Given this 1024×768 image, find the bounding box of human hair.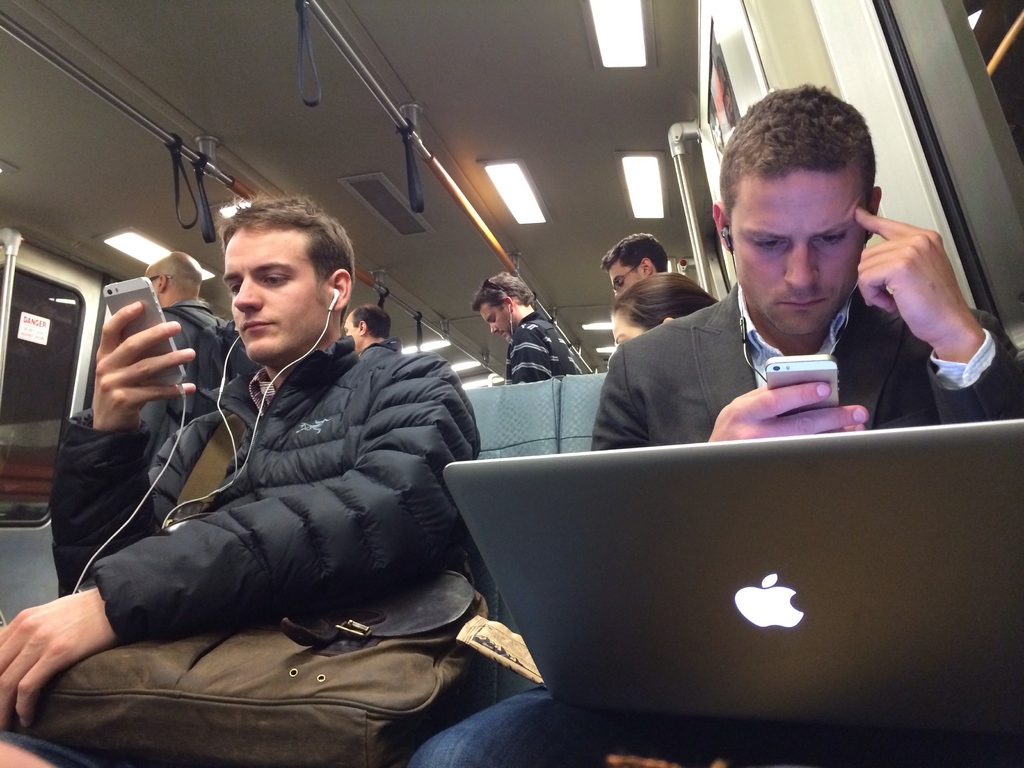
[601, 233, 669, 271].
